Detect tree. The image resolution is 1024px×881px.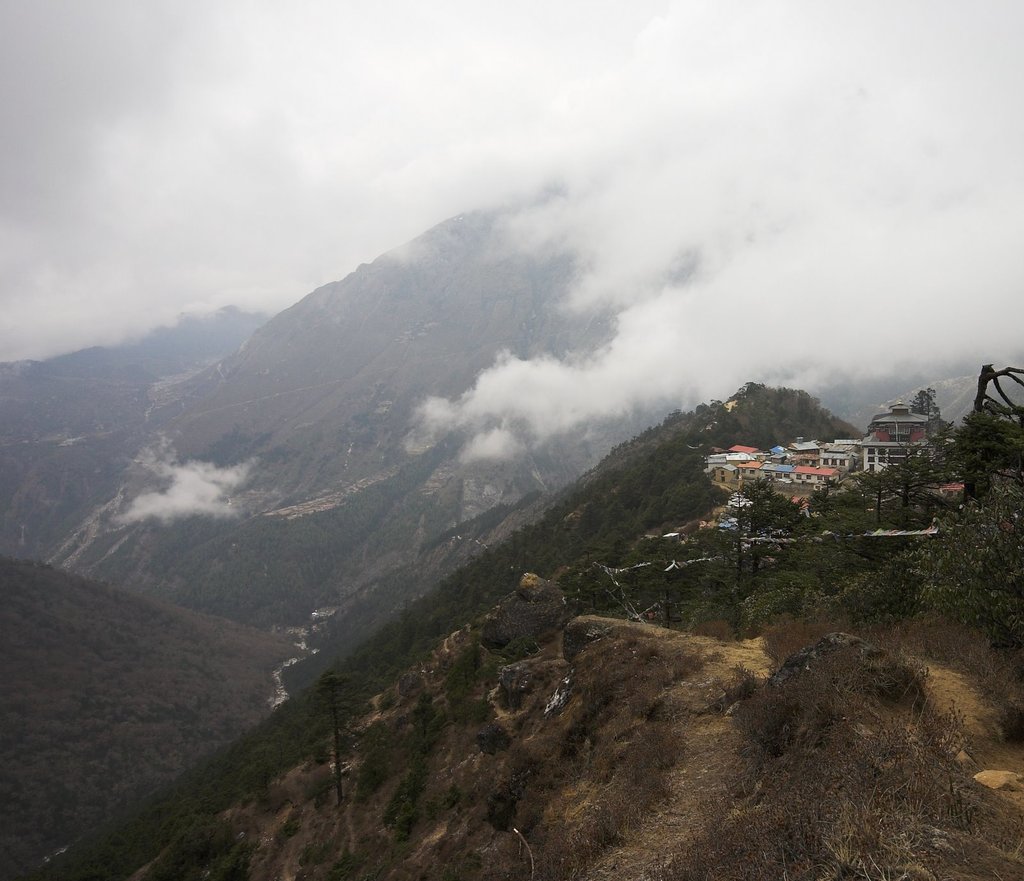
bbox=(717, 483, 753, 582).
